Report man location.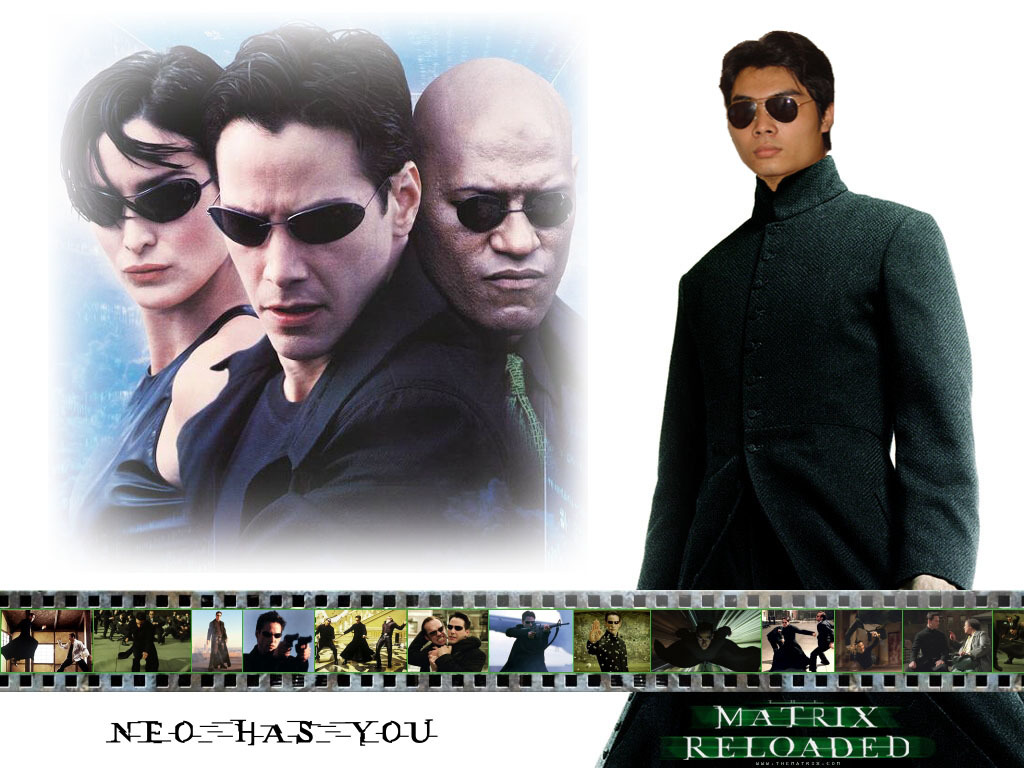
Report: crop(412, 610, 458, 672).
